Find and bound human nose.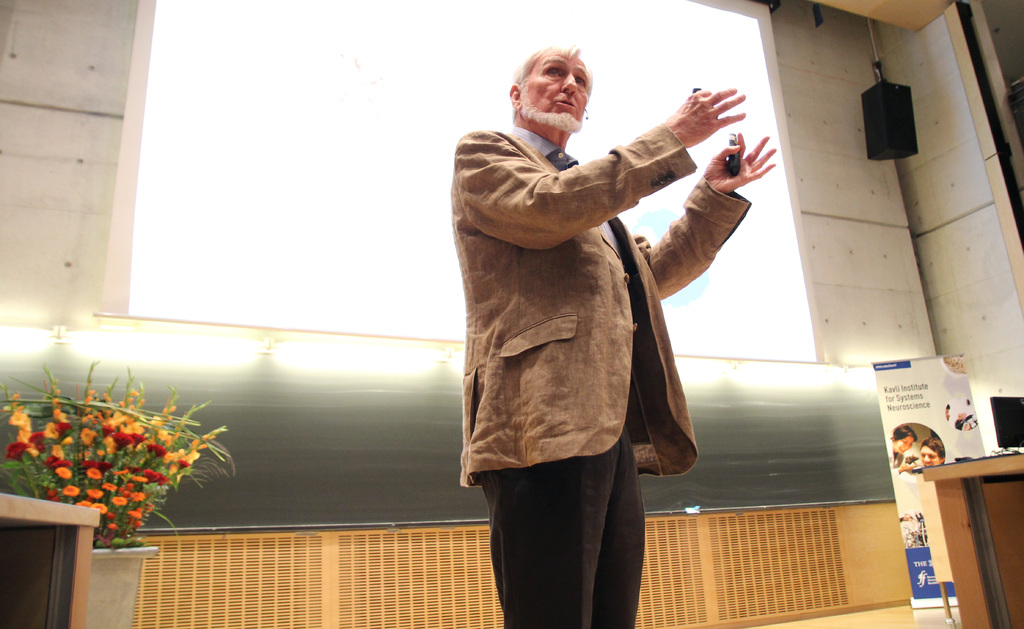
Bound: [x1=562, y1=72, x2=579, y2=96].
